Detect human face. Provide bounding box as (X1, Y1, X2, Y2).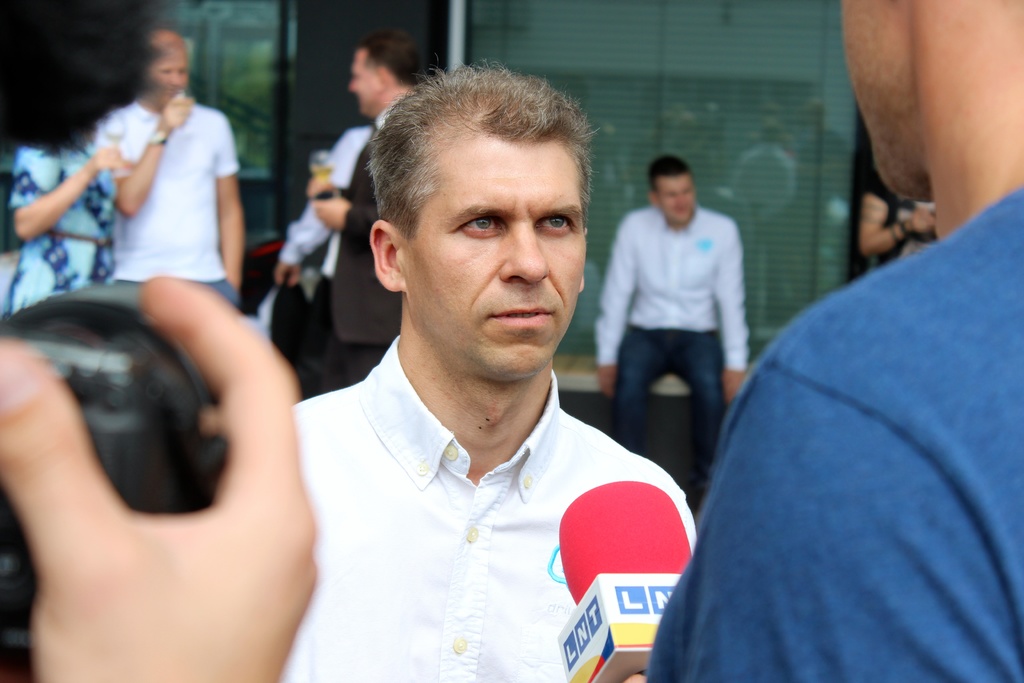
(653, 176, 692, 227).
